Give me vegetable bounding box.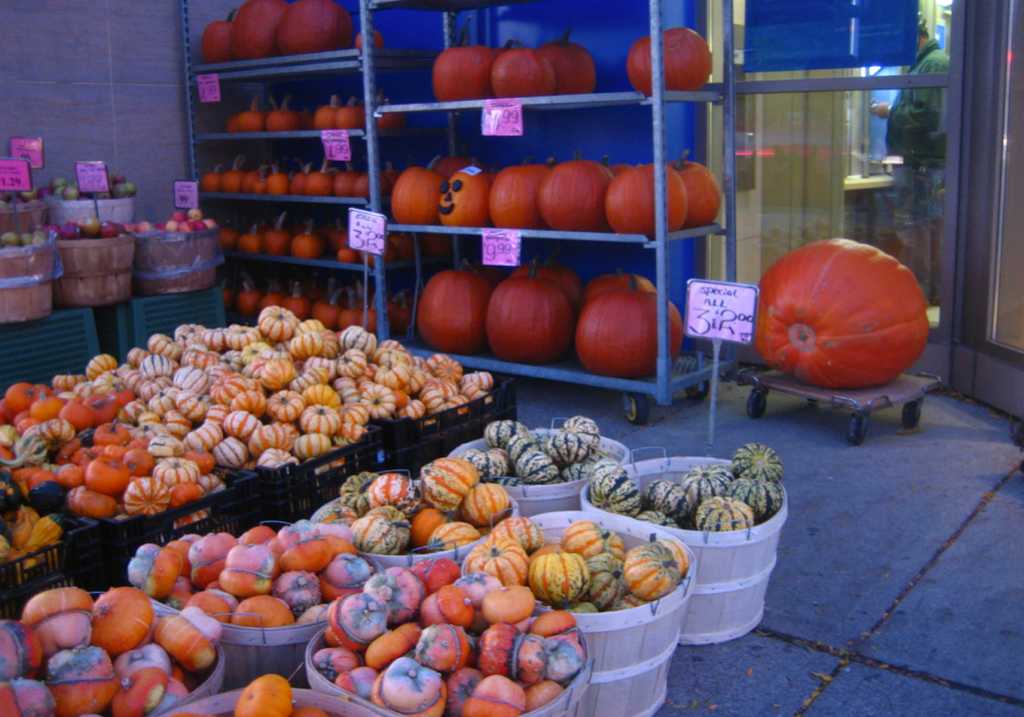
left=406, top=369, right=432, bottom=393.
